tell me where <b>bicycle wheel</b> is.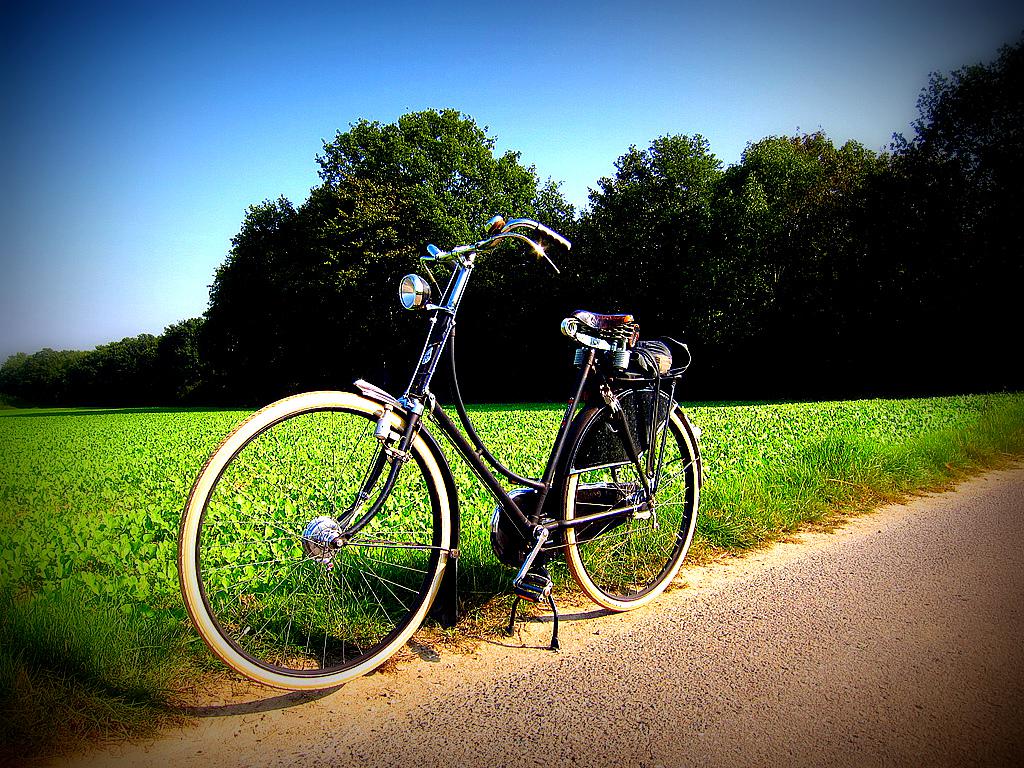
<b>bicycle wheel</b> is at box=[555, 388, 703, 611].
